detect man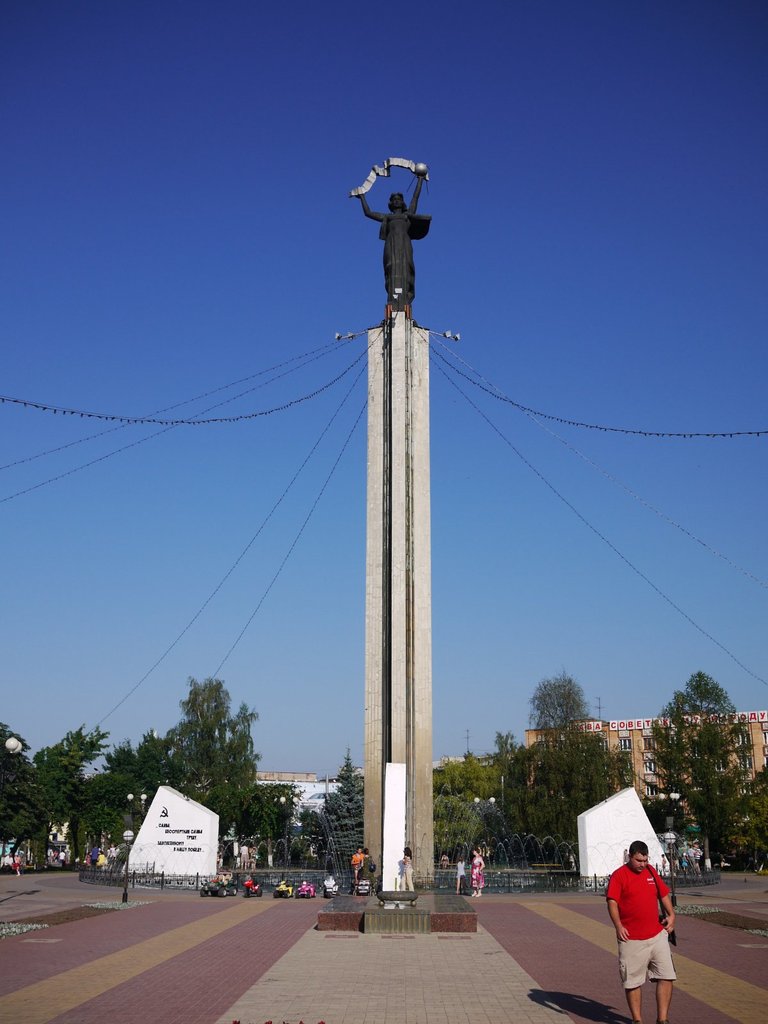
610/843/698/1003
